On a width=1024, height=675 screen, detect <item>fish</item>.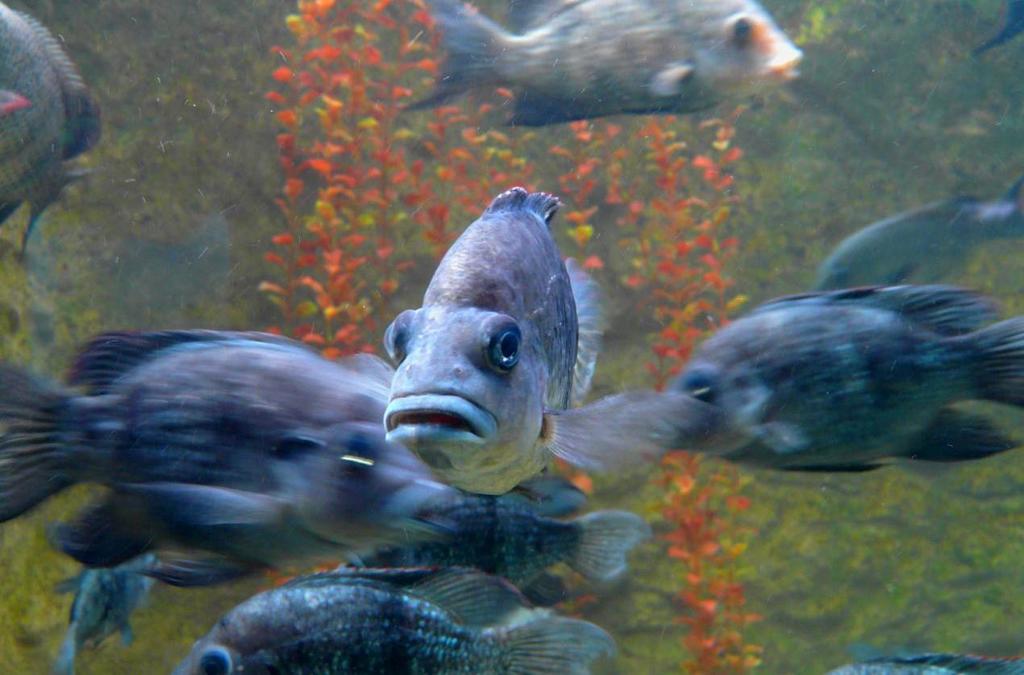
detection(5, 329, 436, 590).
